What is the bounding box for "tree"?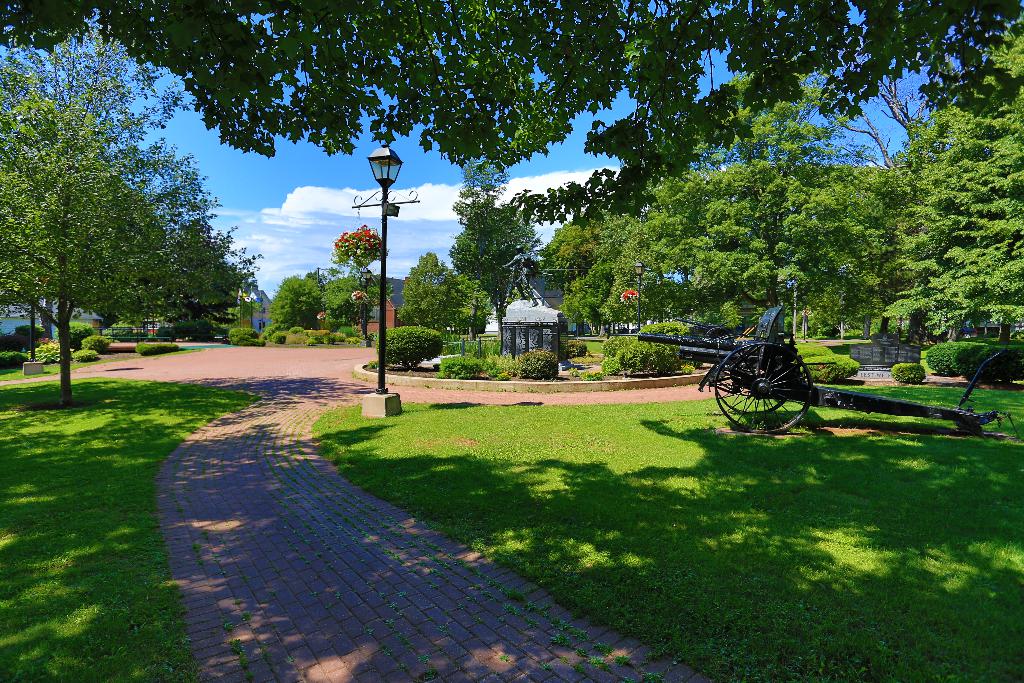
{"x1": 0, "y1": 0, "x2": 1023, "y2": 185}.
